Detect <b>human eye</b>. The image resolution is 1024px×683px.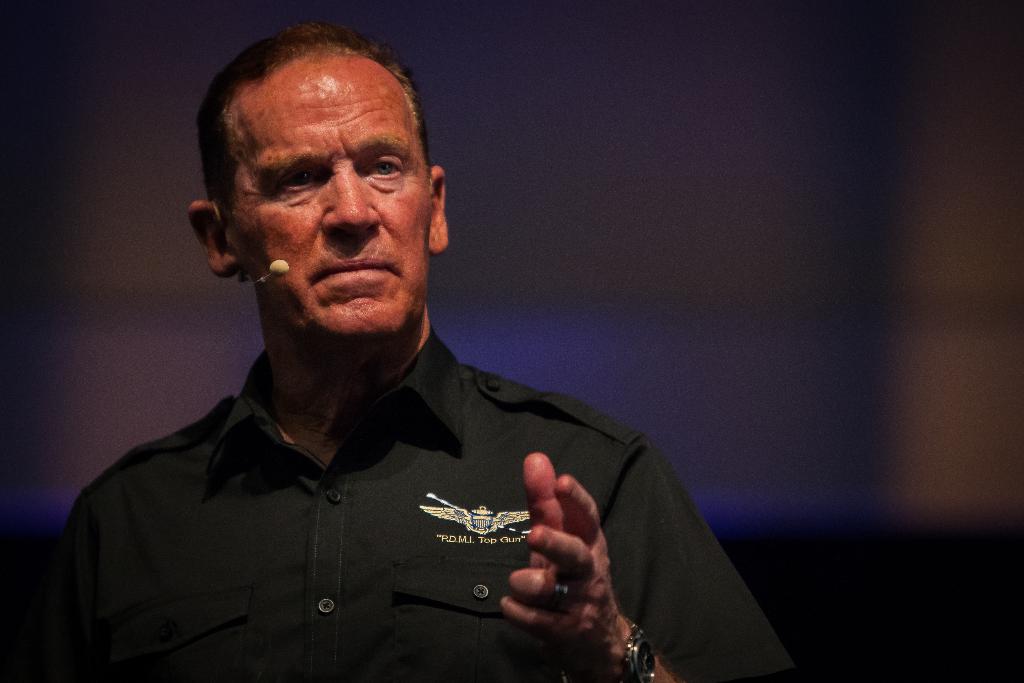
362:152:409:183.
